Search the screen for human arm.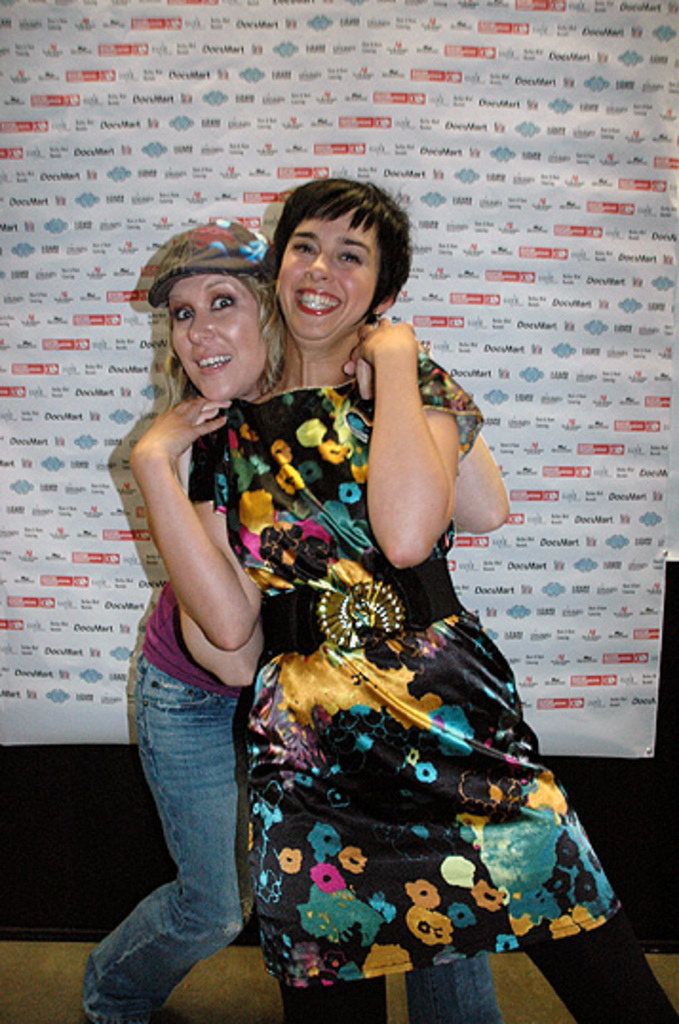
Found at Rect(129, 392, 268, 649).
